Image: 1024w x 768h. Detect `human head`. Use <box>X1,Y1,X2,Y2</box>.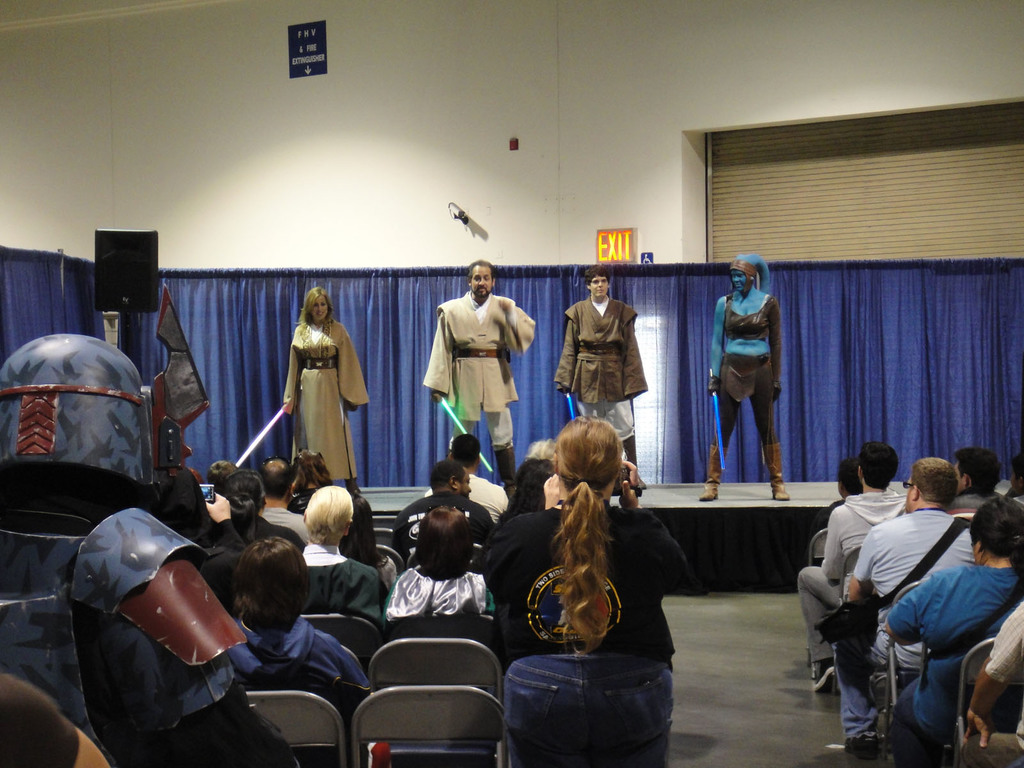
<box>307,288,330,321</box>.
